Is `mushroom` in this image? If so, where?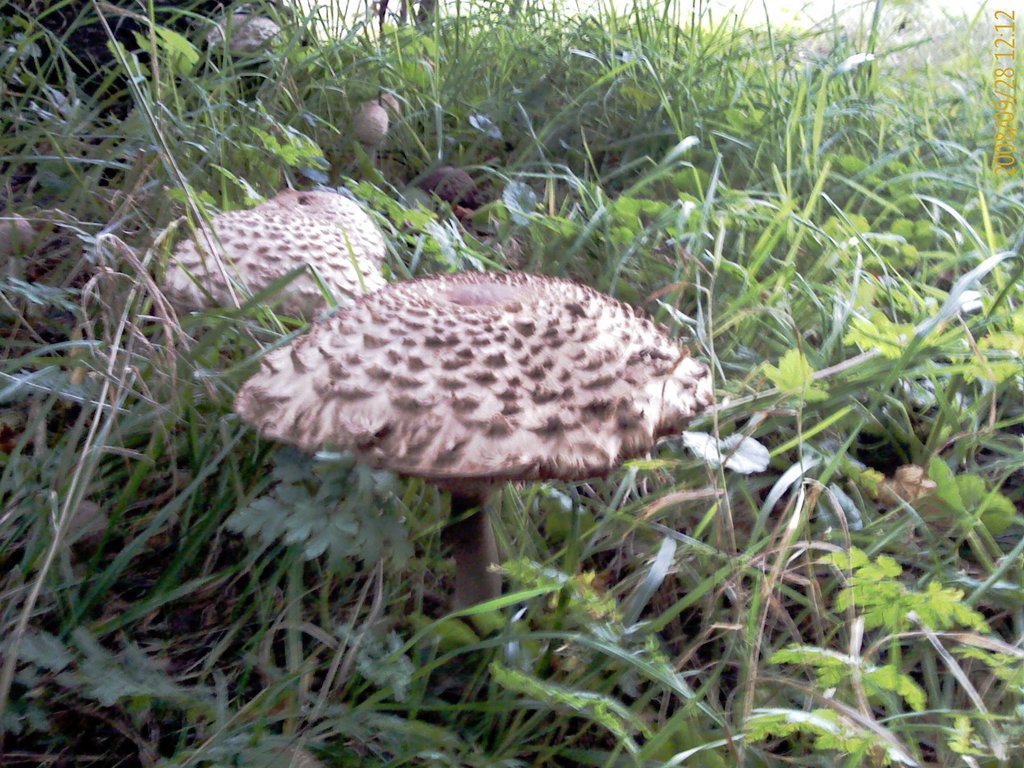
Yes, at <region>422, 161, 481, 207</region>.
